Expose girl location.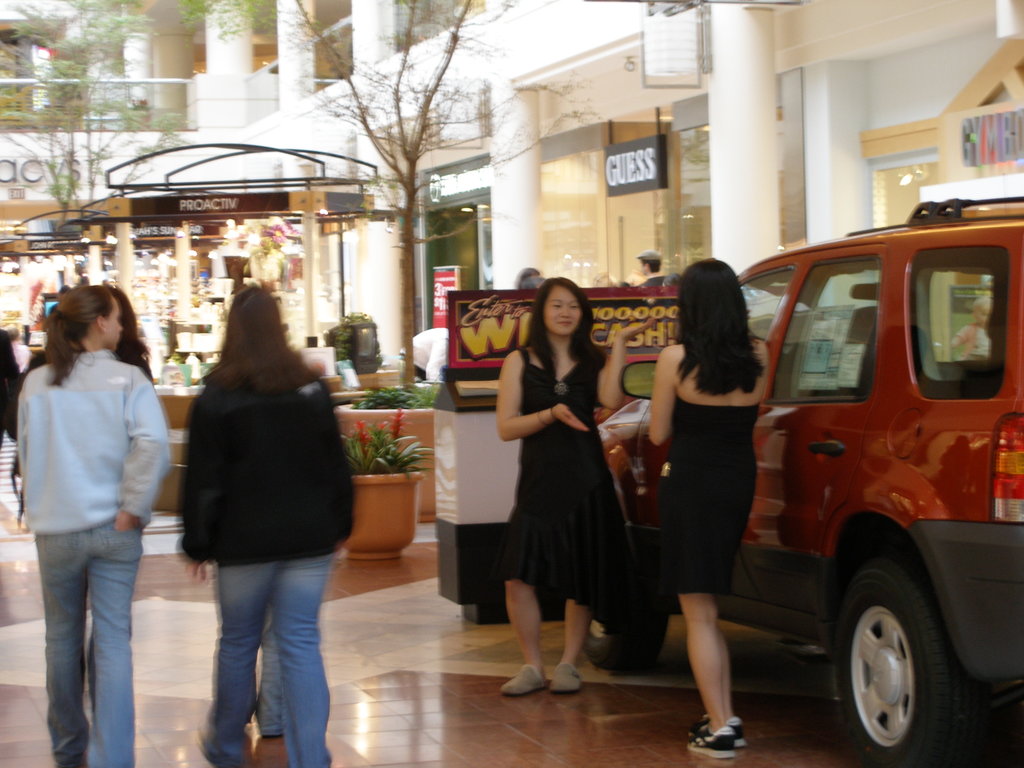
Exposed at region(647, 260, 767, 759).
